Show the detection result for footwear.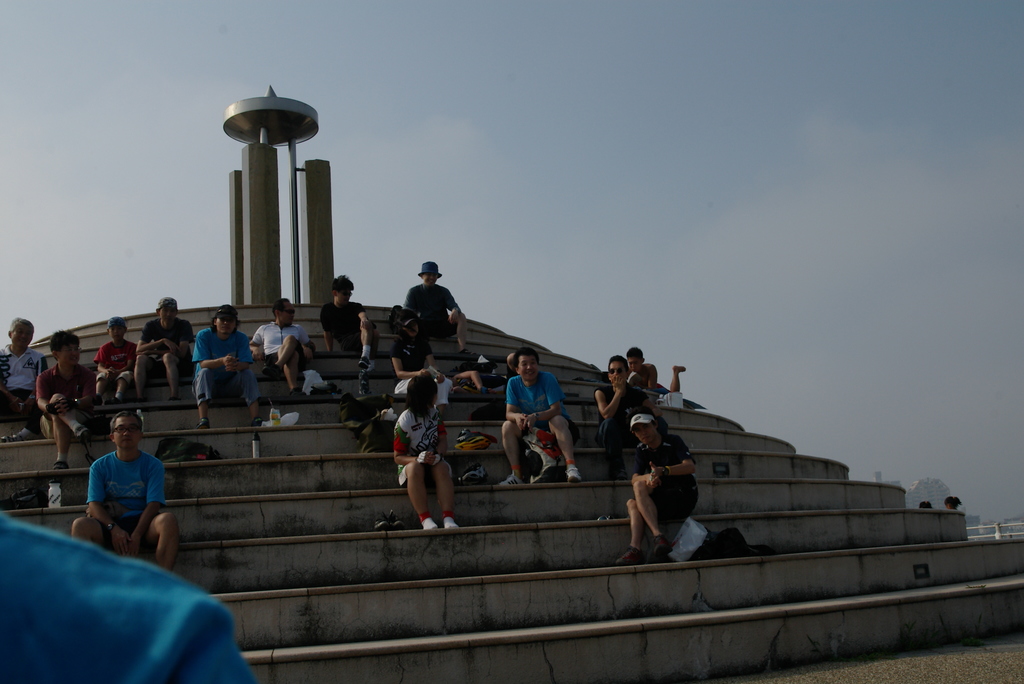
[610,473,634,480].
